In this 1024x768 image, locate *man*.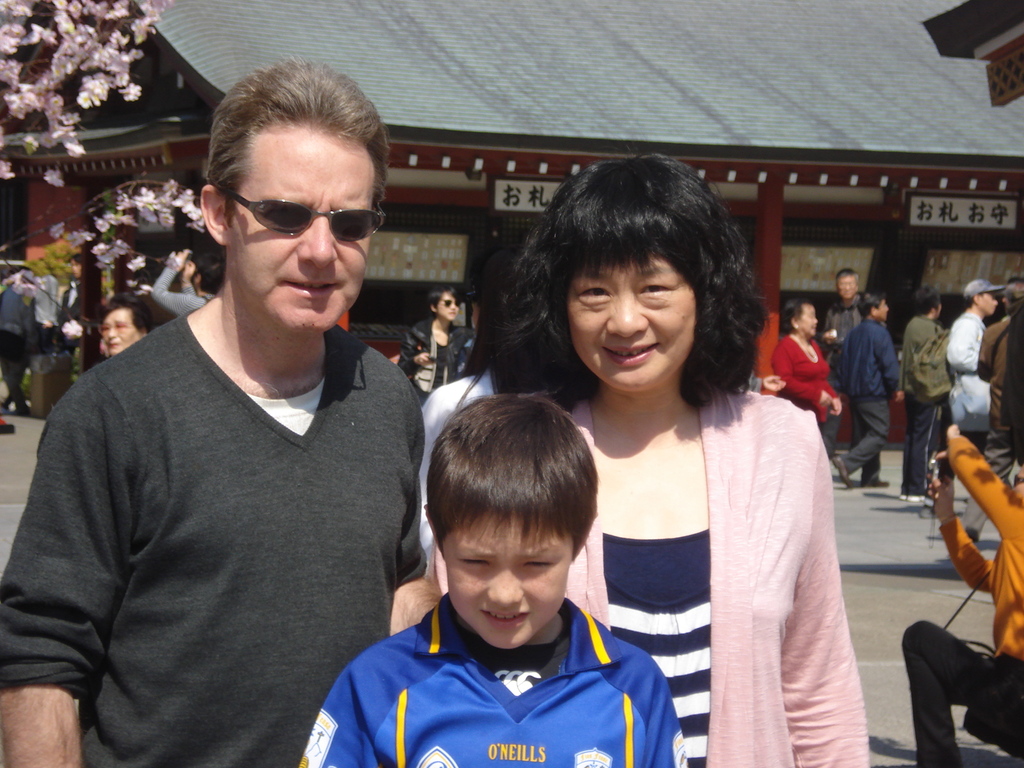
Bounding box: (x1=24, y1=86, x2=461, y2=767).
